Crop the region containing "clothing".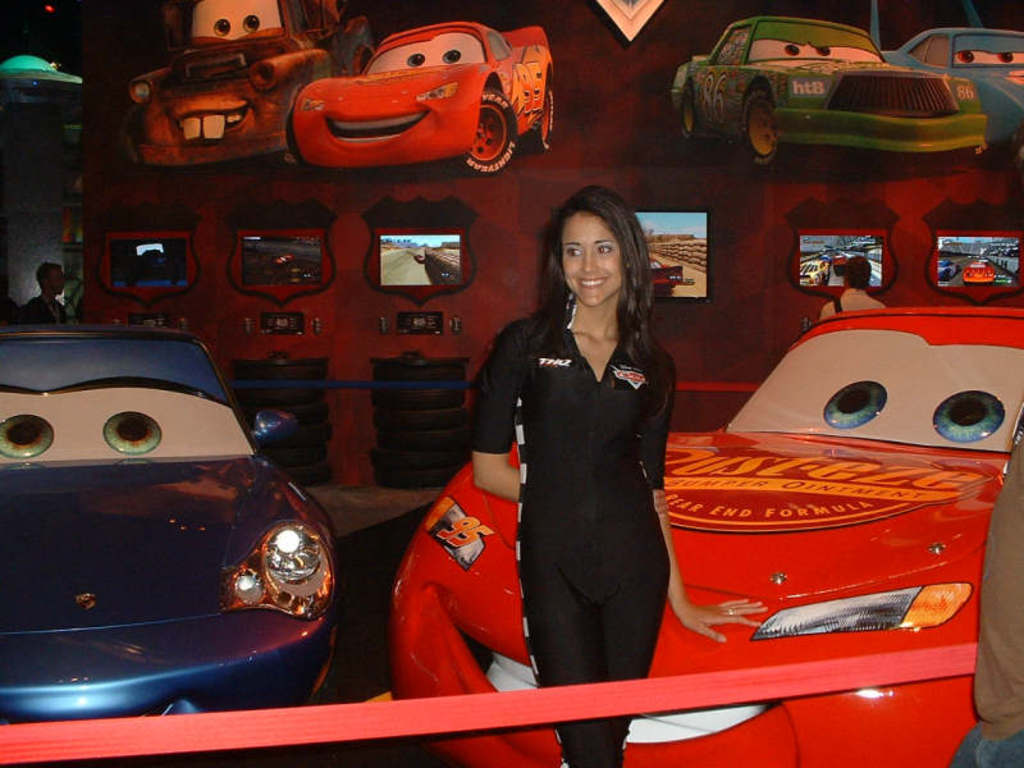
Crop region: 815 288 895 320.
